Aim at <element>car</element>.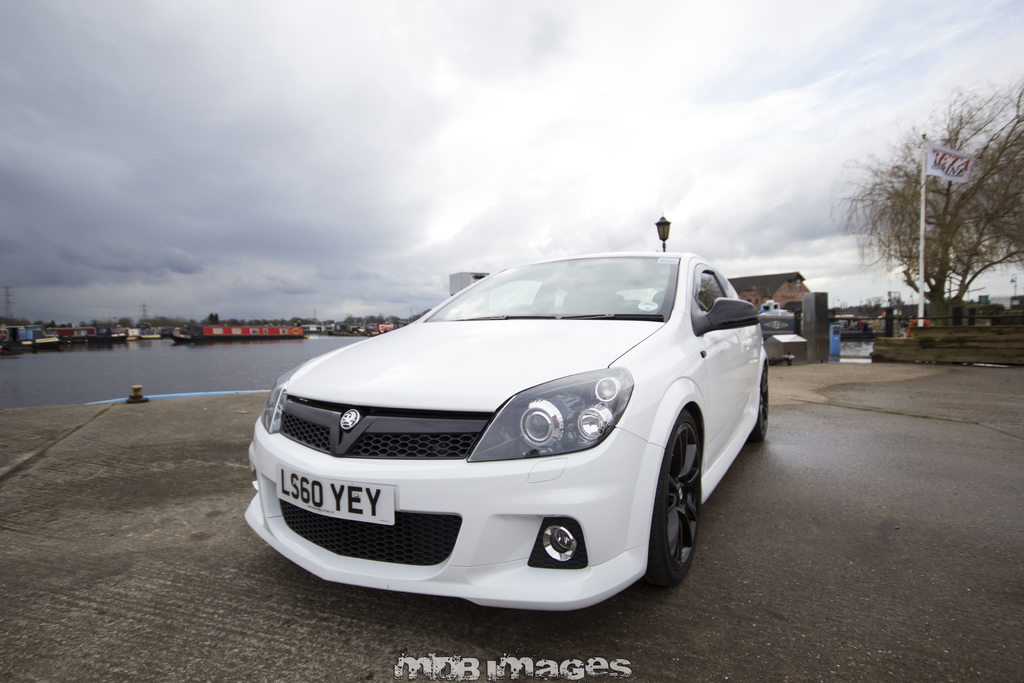
Aimed at l=240, t=231, r=775, b=609.
